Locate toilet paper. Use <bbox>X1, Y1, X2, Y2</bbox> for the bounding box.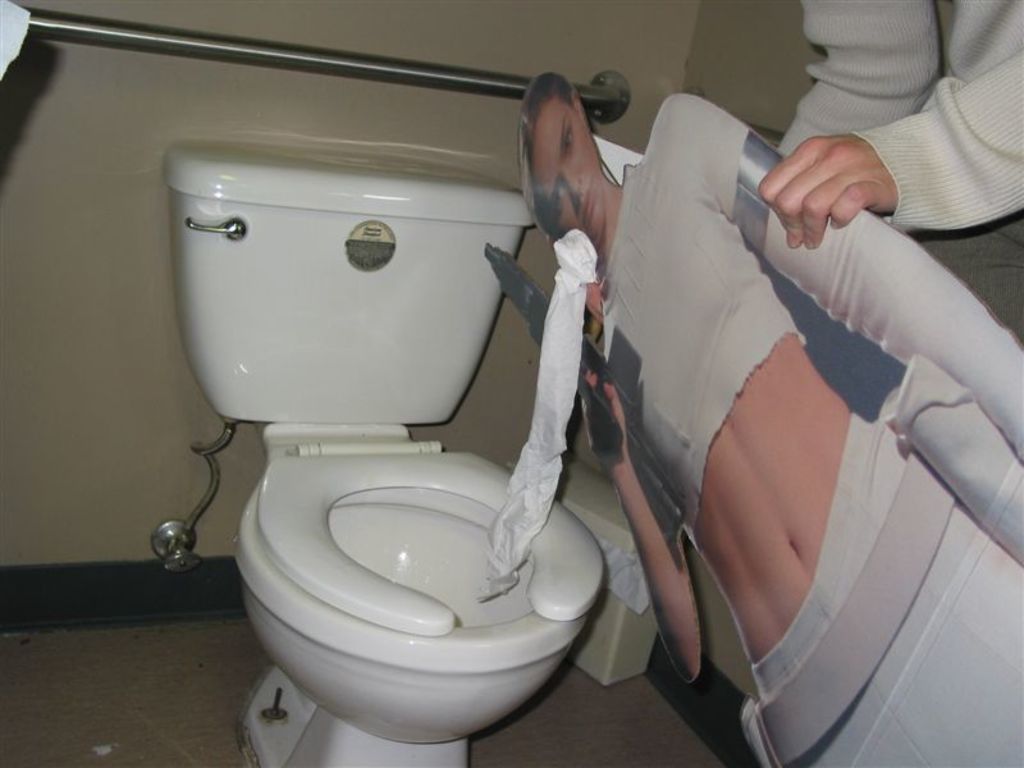
<bbox>602, 541, 649, 613</bbox>.
